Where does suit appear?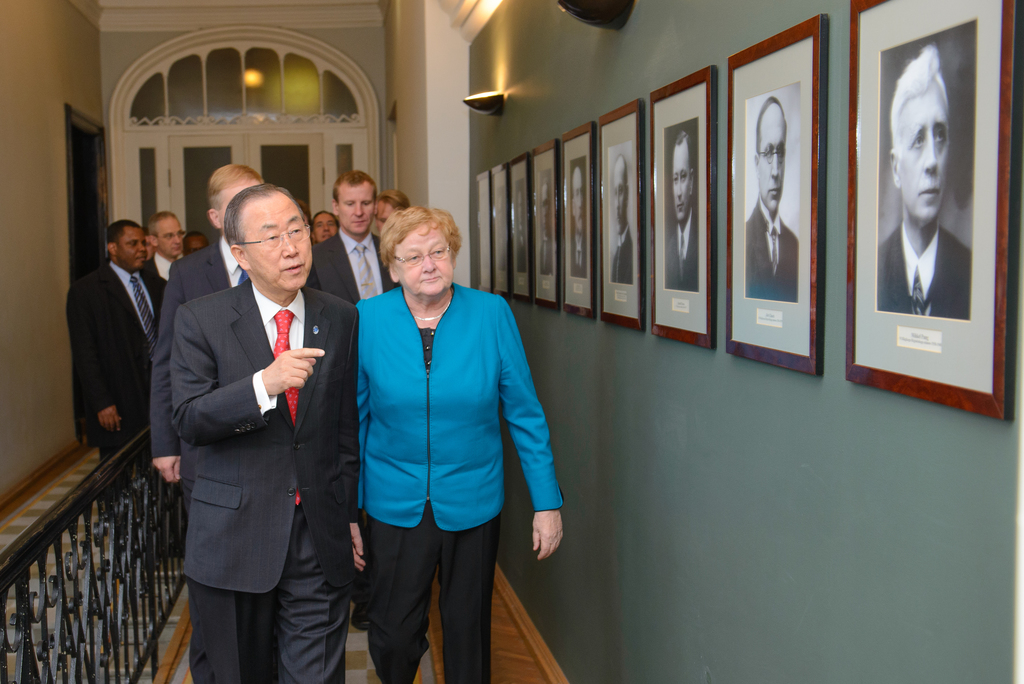
Appears at l=536, t=238, r=553, b=277.
